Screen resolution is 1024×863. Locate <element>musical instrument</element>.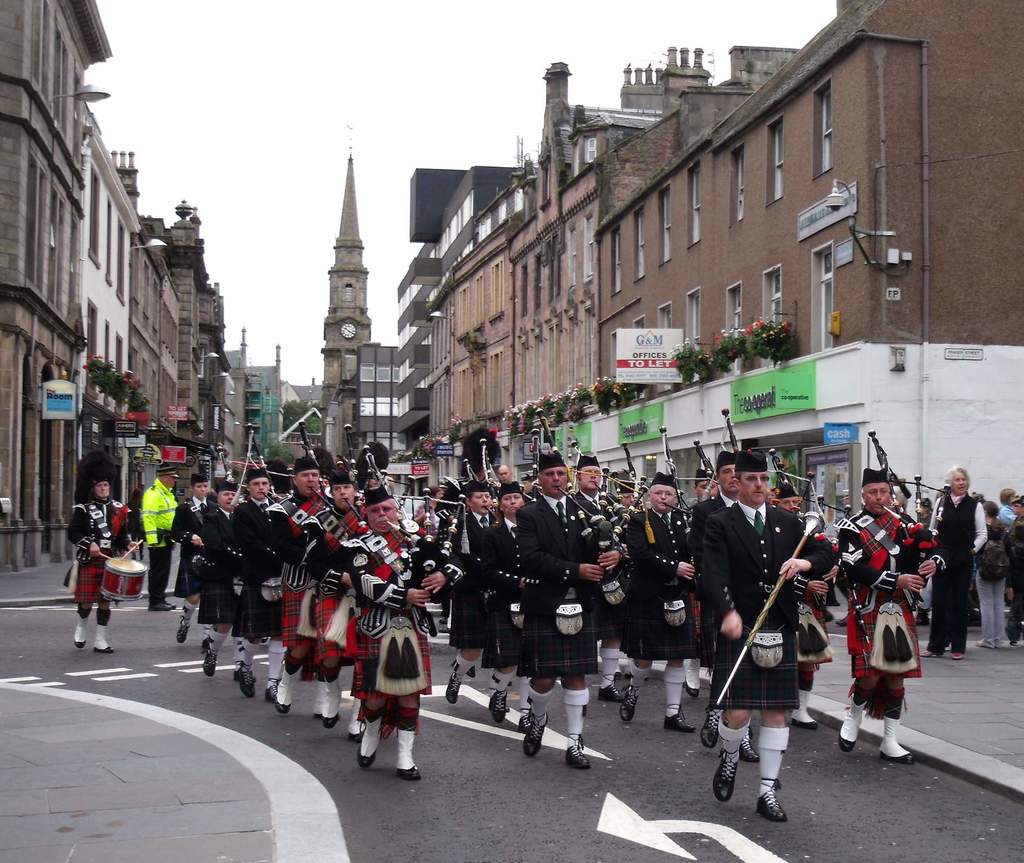
crop(716, 516, 822, 704).
